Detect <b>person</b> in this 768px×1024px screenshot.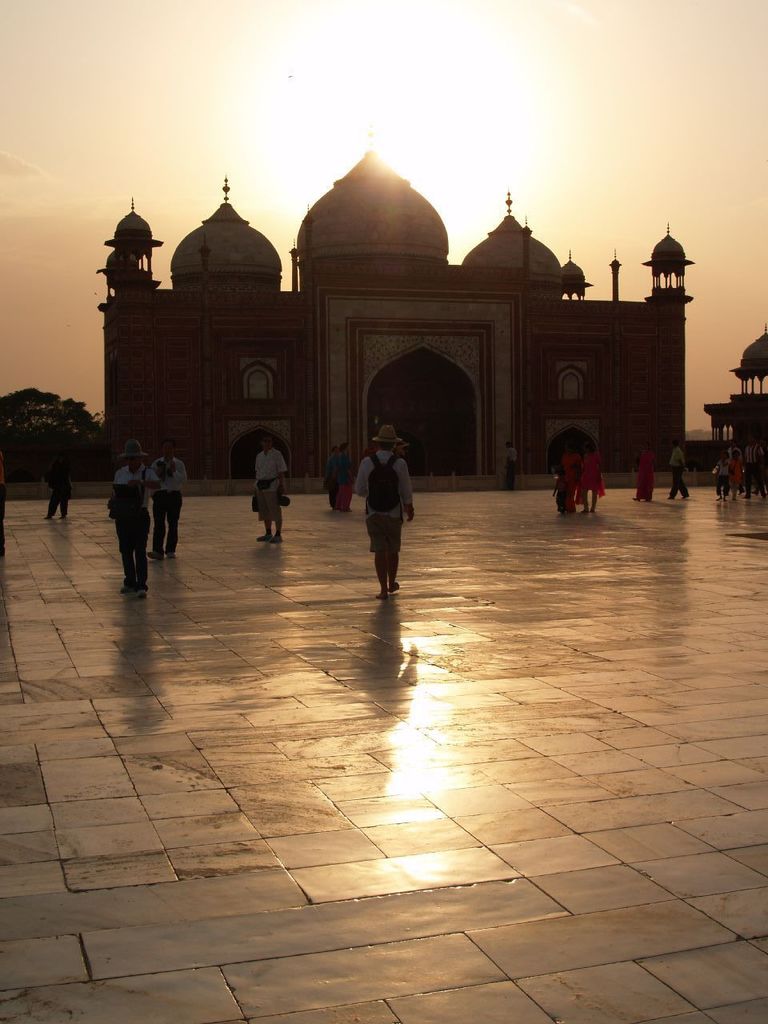
Detection: (left=353, top=426, right=416, bottom=602).
